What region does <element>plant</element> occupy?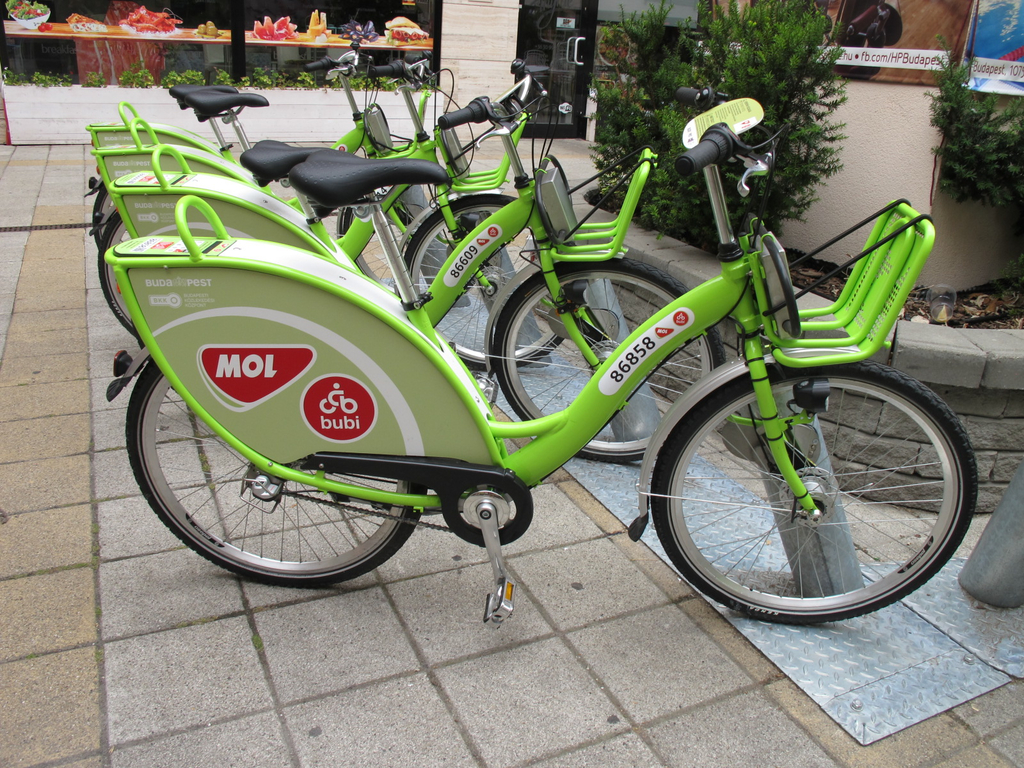
BBox(251, 66, 279, 91).
